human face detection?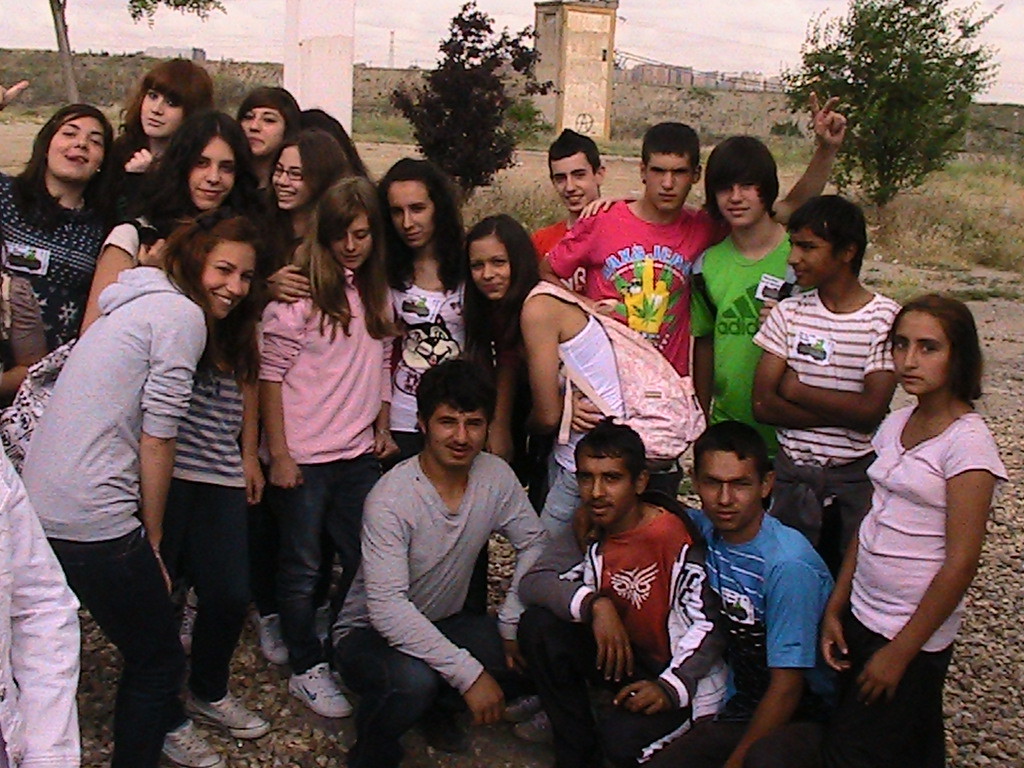
rect(578, 447, 634, 521)
